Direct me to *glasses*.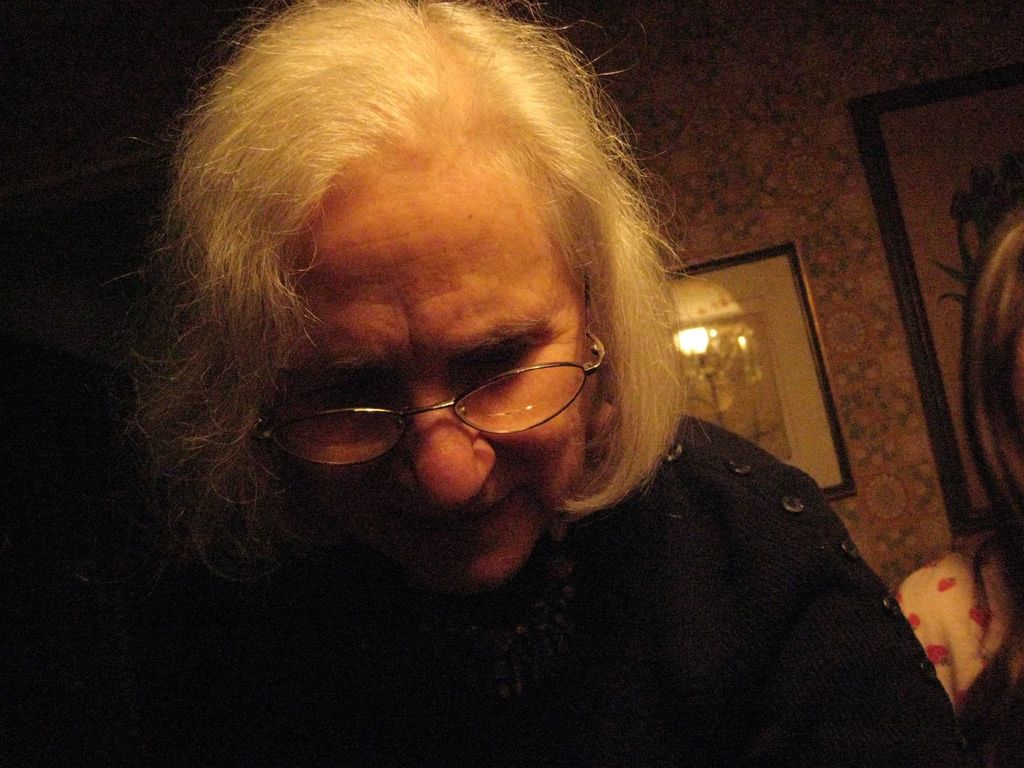
Direction: box=[297, 335, 612, 449].
